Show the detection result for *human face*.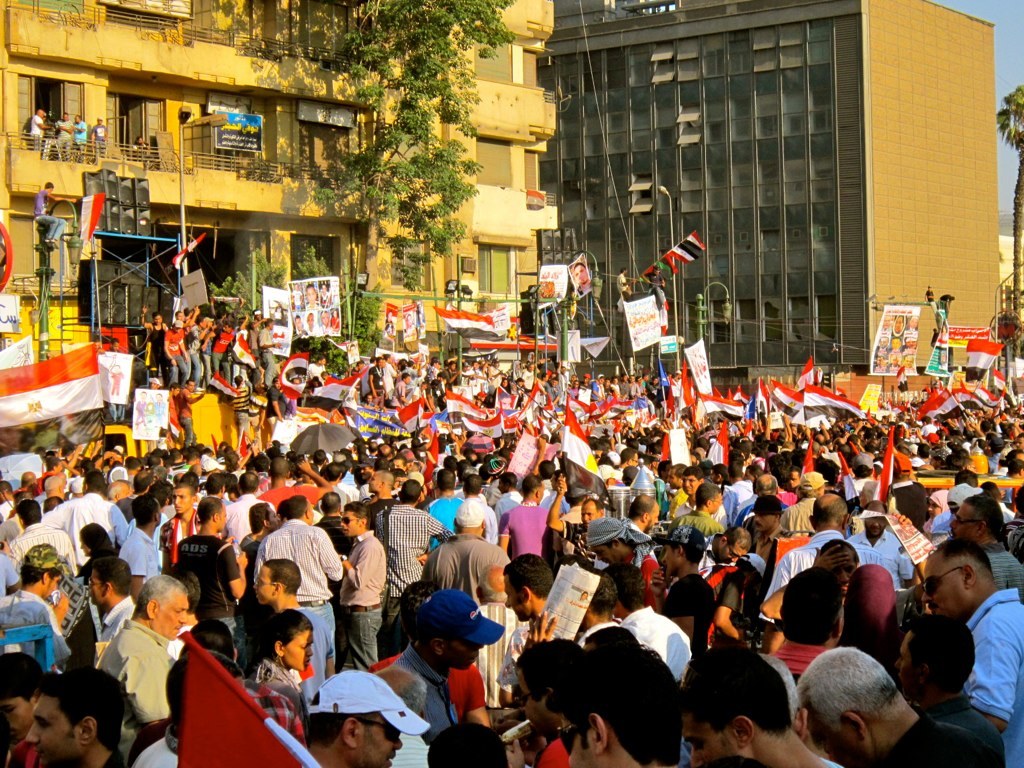
(left=87, top=567, right=102, bottom=610).
